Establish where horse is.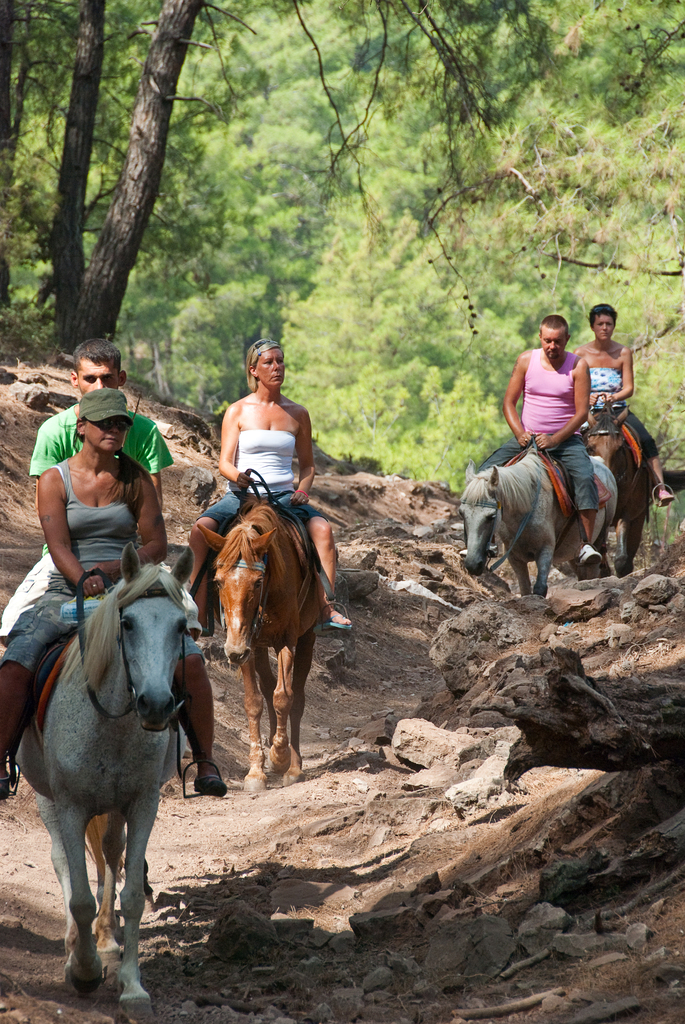
Established at bbox(581, 404, 660, 574).
